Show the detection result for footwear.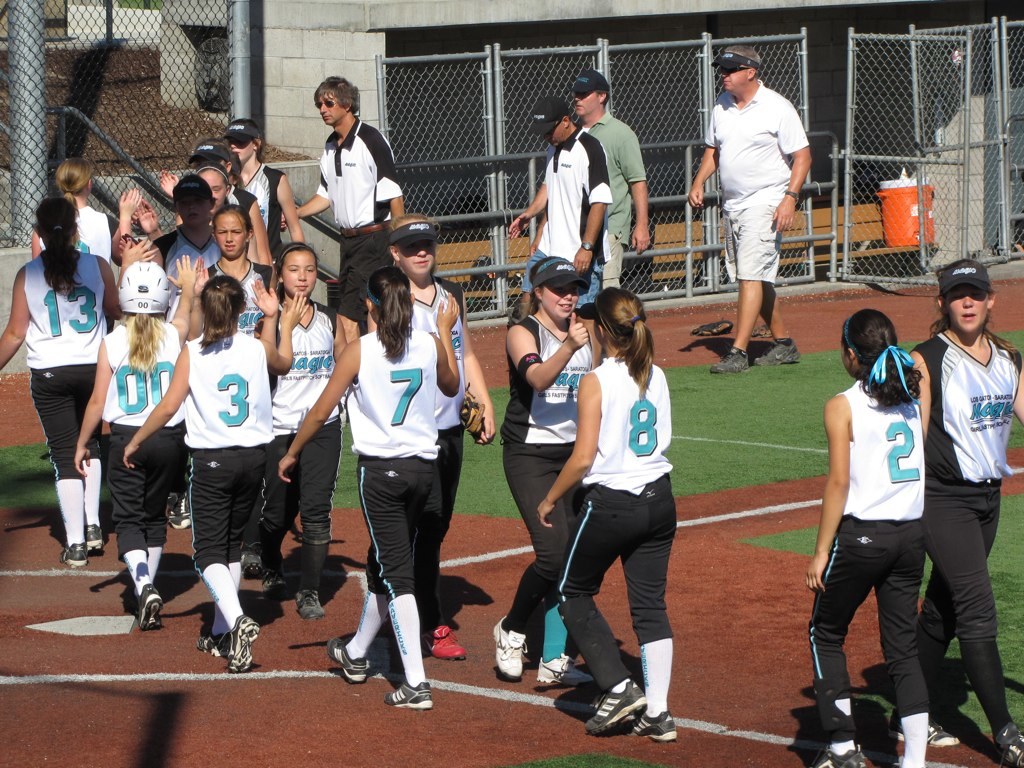
bbox=[240, 545, 272, 580].
